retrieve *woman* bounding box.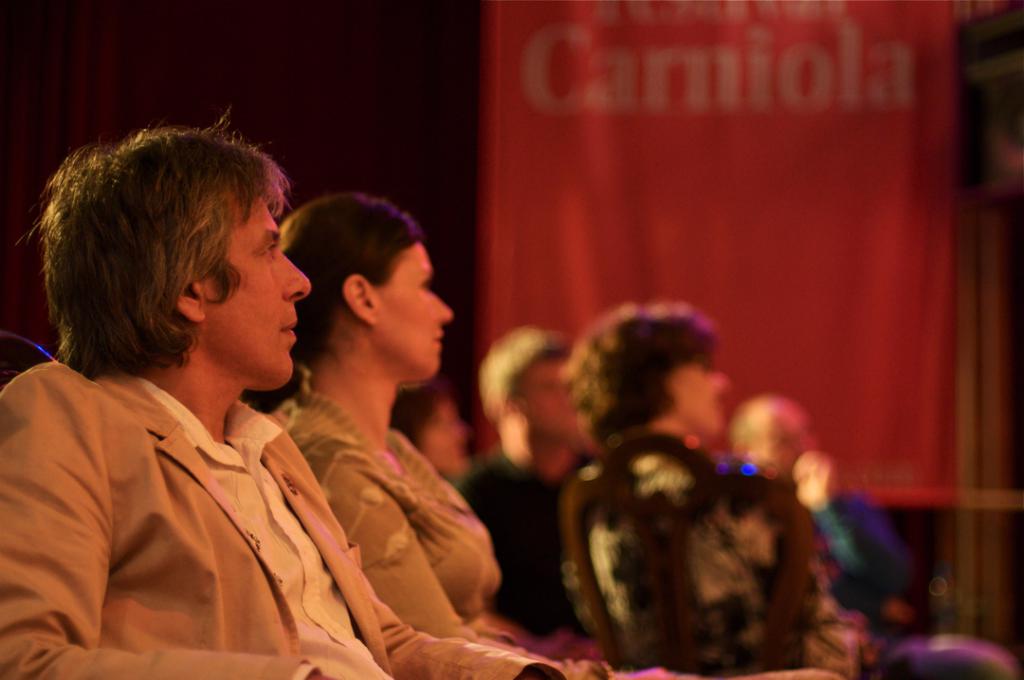
Bounding box: (561, 303, 1011, 677).
